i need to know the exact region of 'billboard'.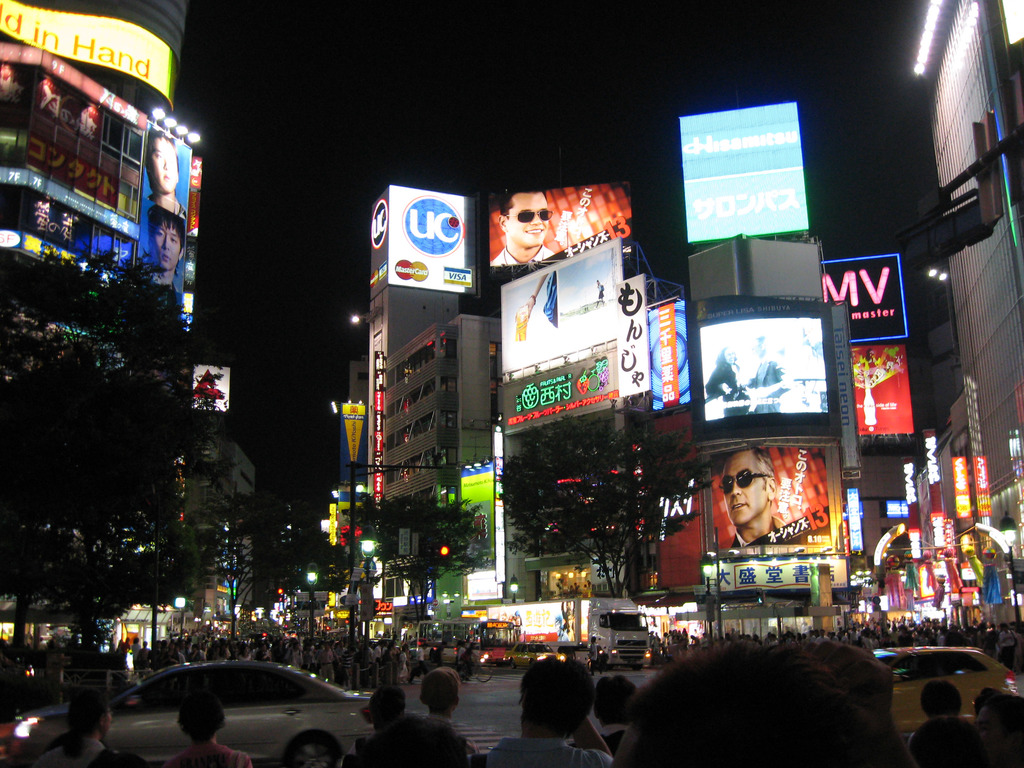
Region: crop(458, 465, 494, 568).
